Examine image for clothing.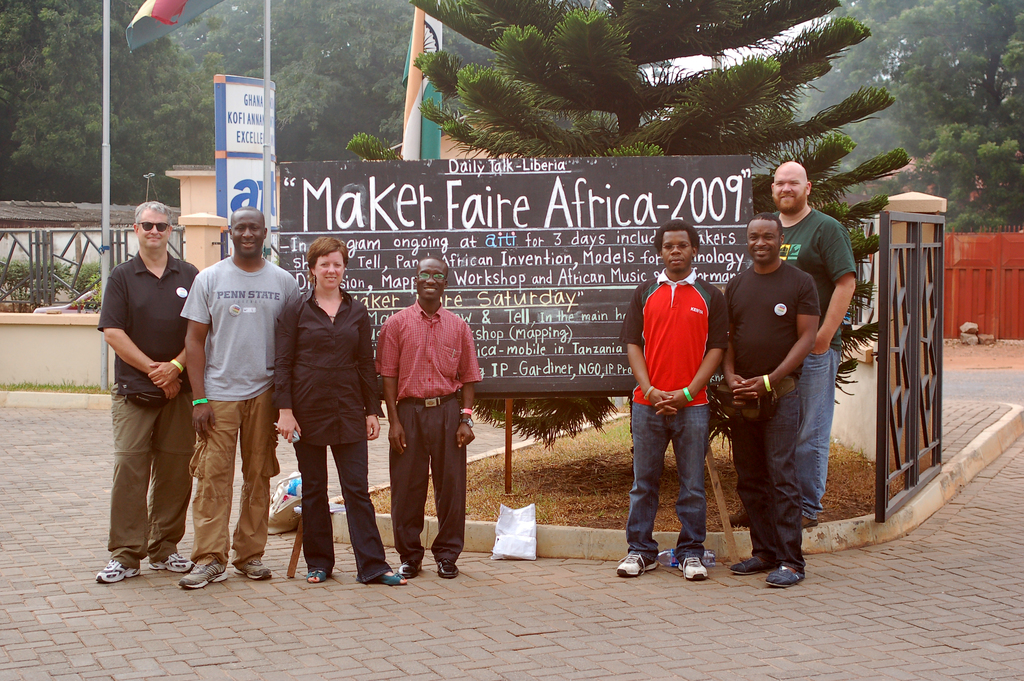
Examination result: rect(780, 196, 851, 491).
